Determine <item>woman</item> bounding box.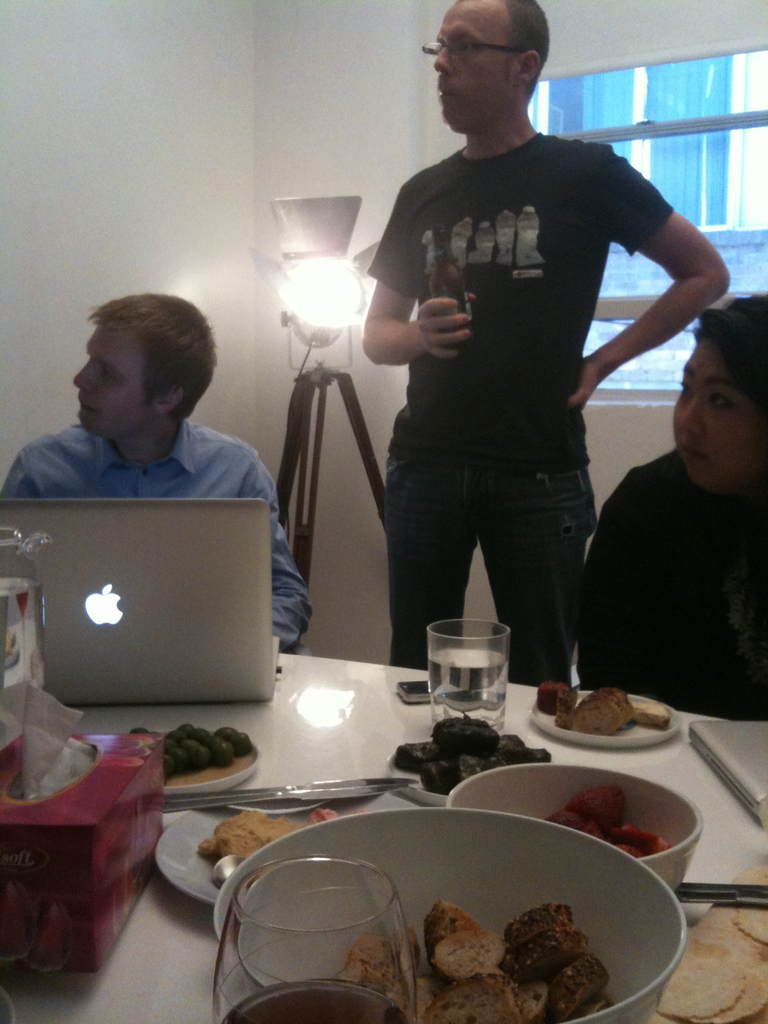
Determined: x1=570 y1=288 x2=767 y2=722.
